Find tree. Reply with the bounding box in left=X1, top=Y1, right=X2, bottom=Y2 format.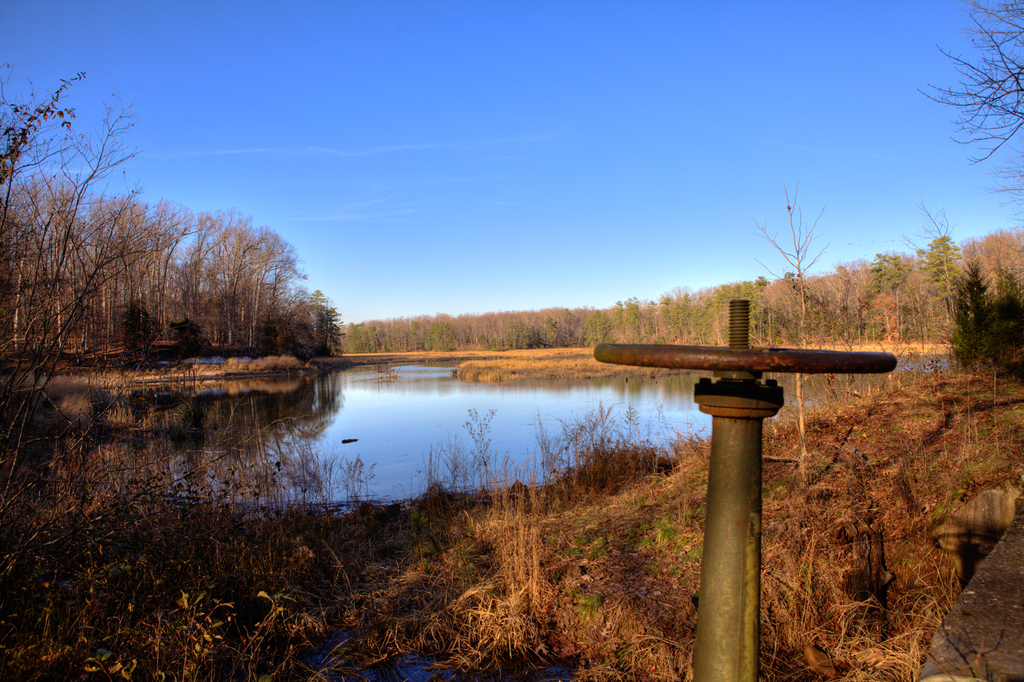
left=714, top=275, right=738, bottom=352.
